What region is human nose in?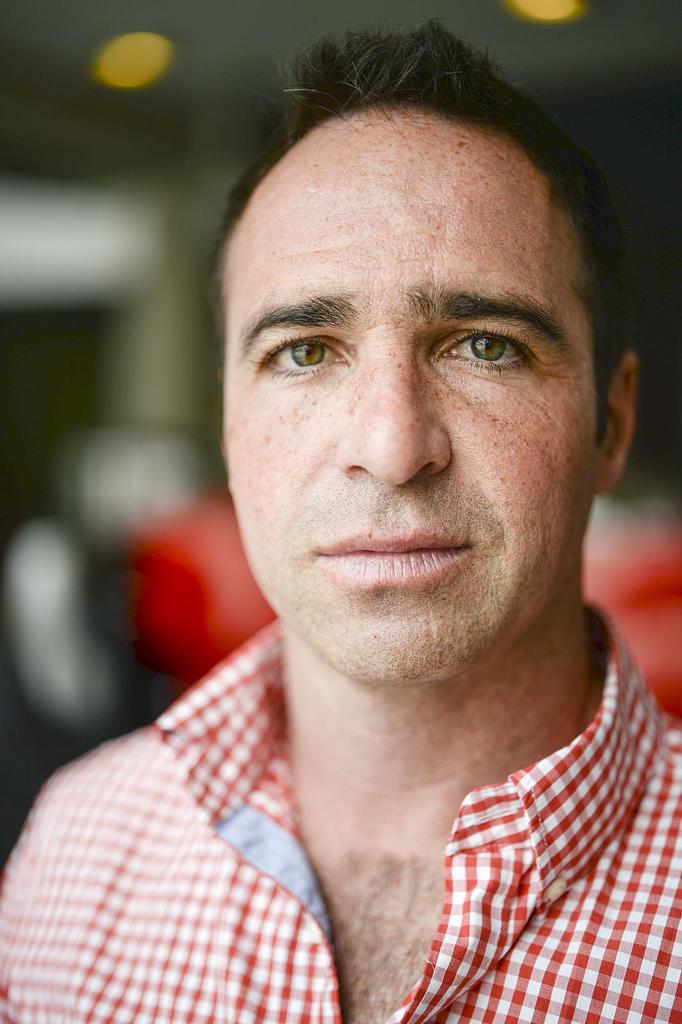
bbox(333, 333, 456, 487).
